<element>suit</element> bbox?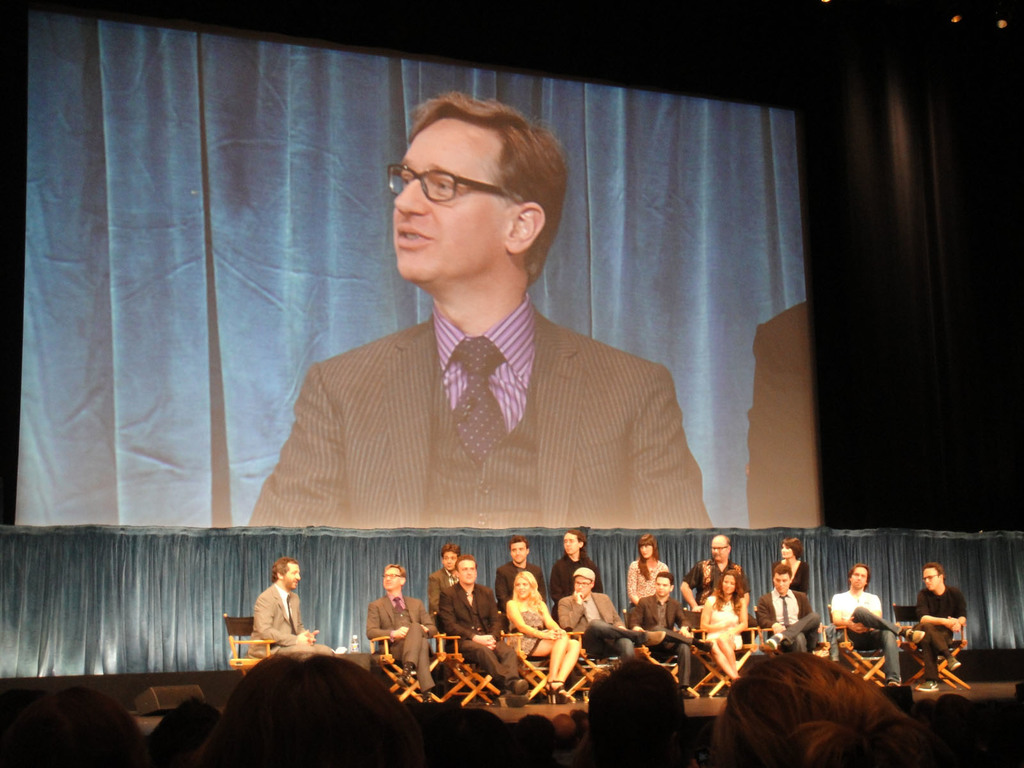
{"left": 248, "top": 294, "right": 710, "bottom": 524}
